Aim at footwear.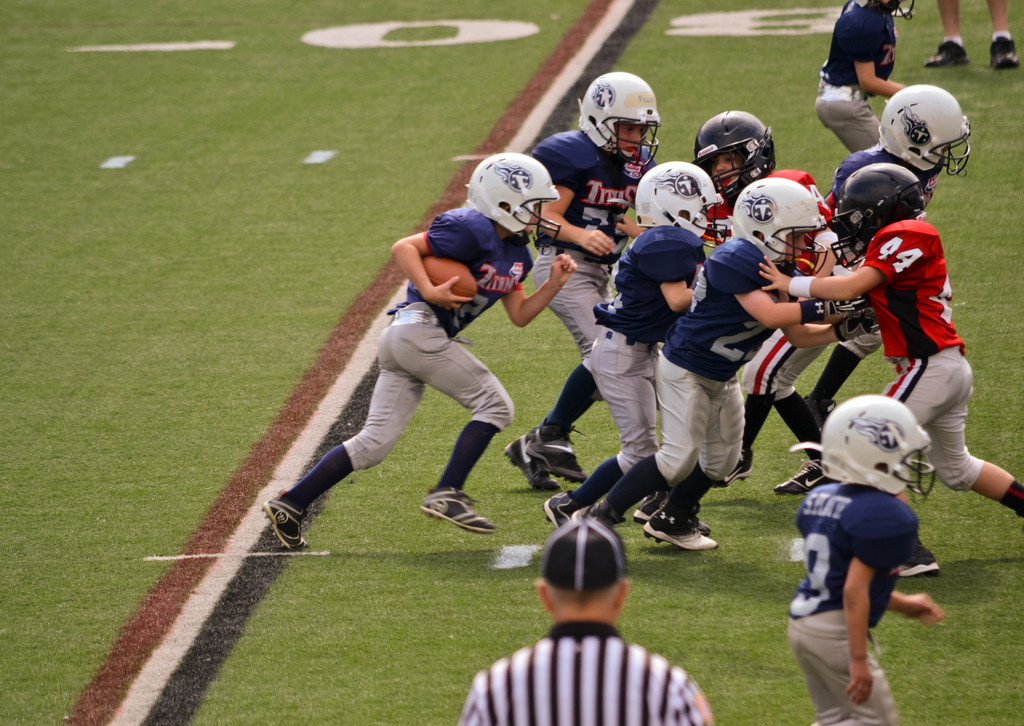
Aimed at {"x1": 504, "y1": 433, "x2": 560, "y2": 488}.
